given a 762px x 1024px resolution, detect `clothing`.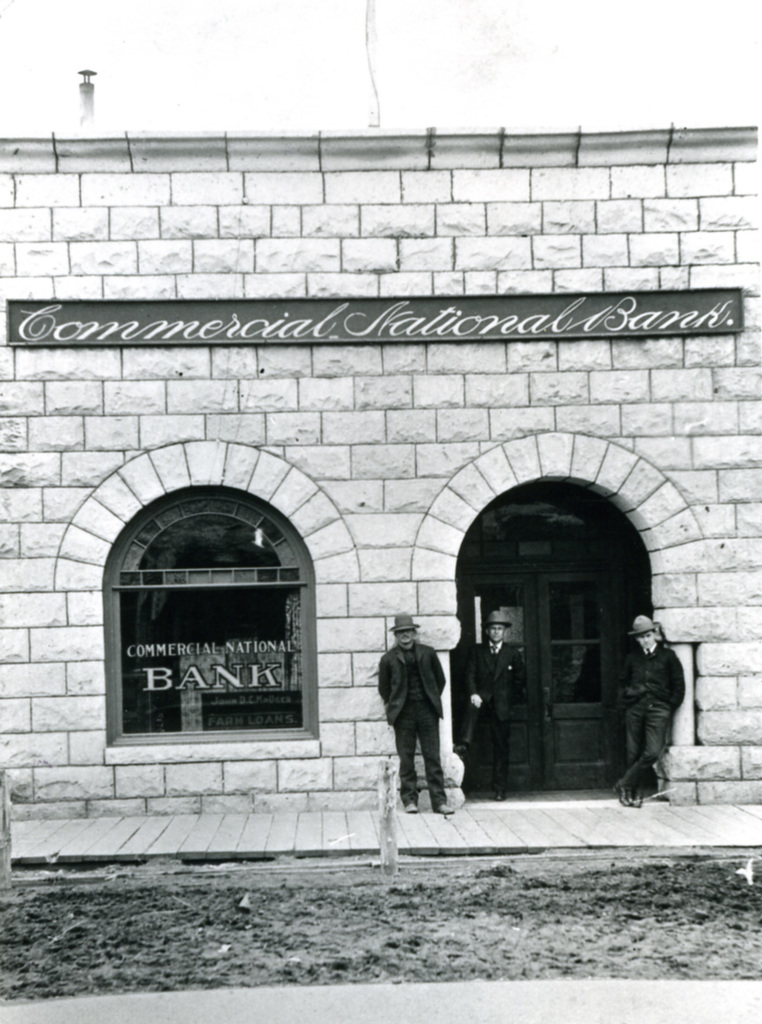
locate(608, 635, 687, 801).
